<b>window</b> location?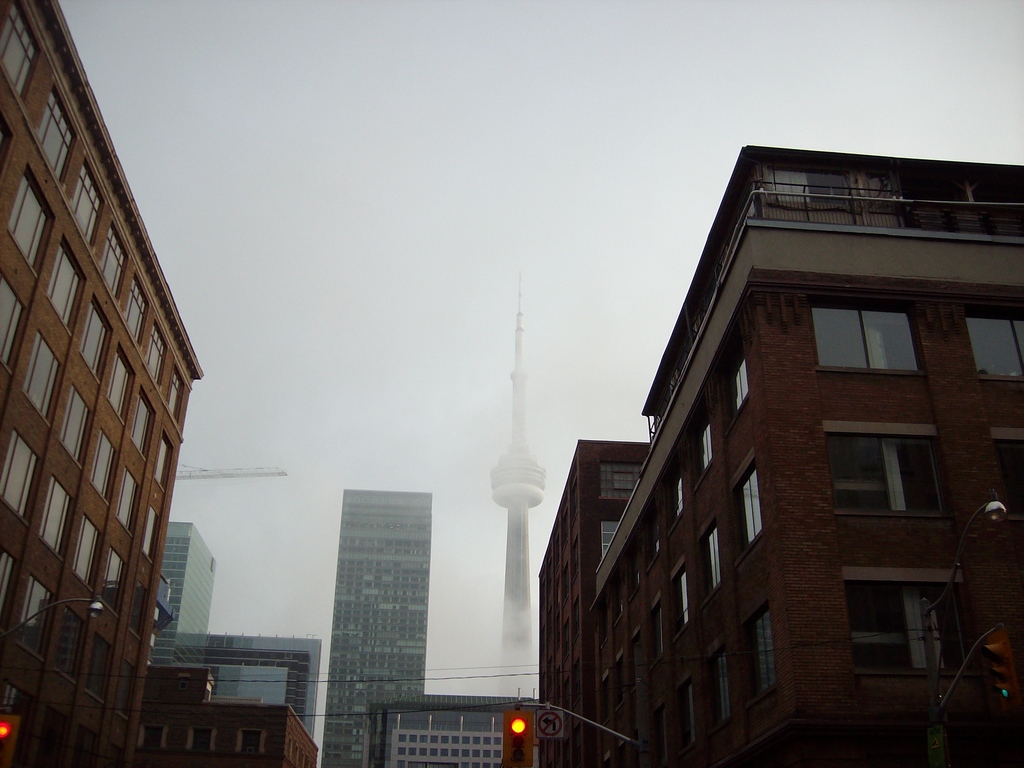
bbox(164, 367, 182, 422)
